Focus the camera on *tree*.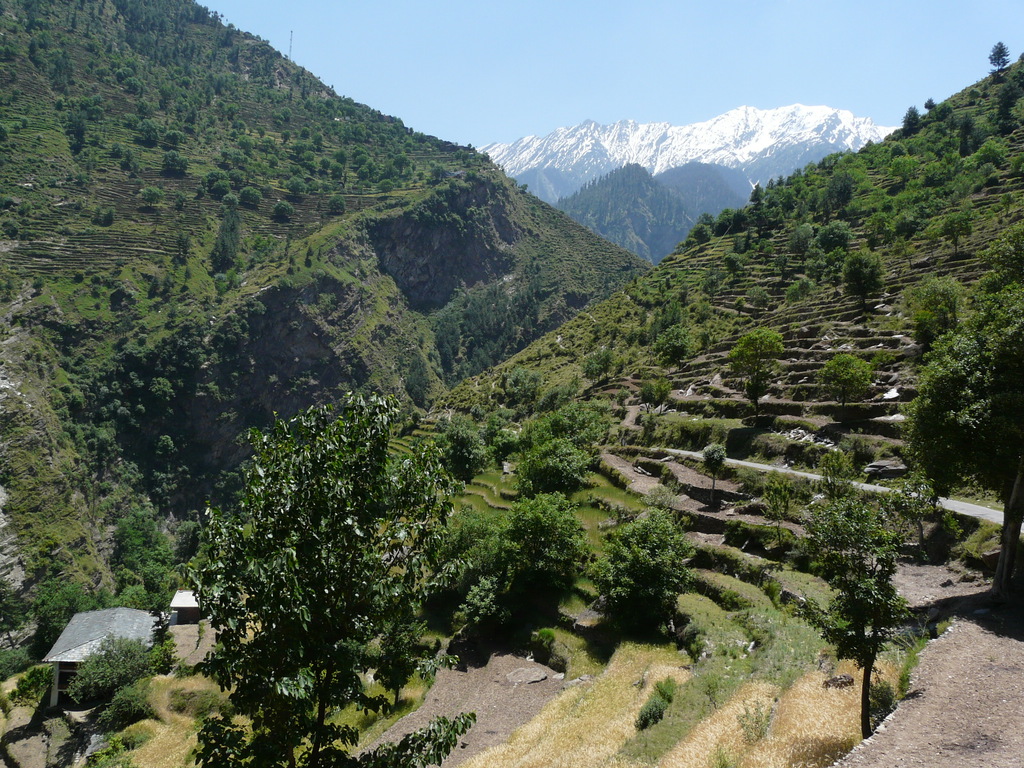
Focus region: <box>910,276,957,340</box>.
